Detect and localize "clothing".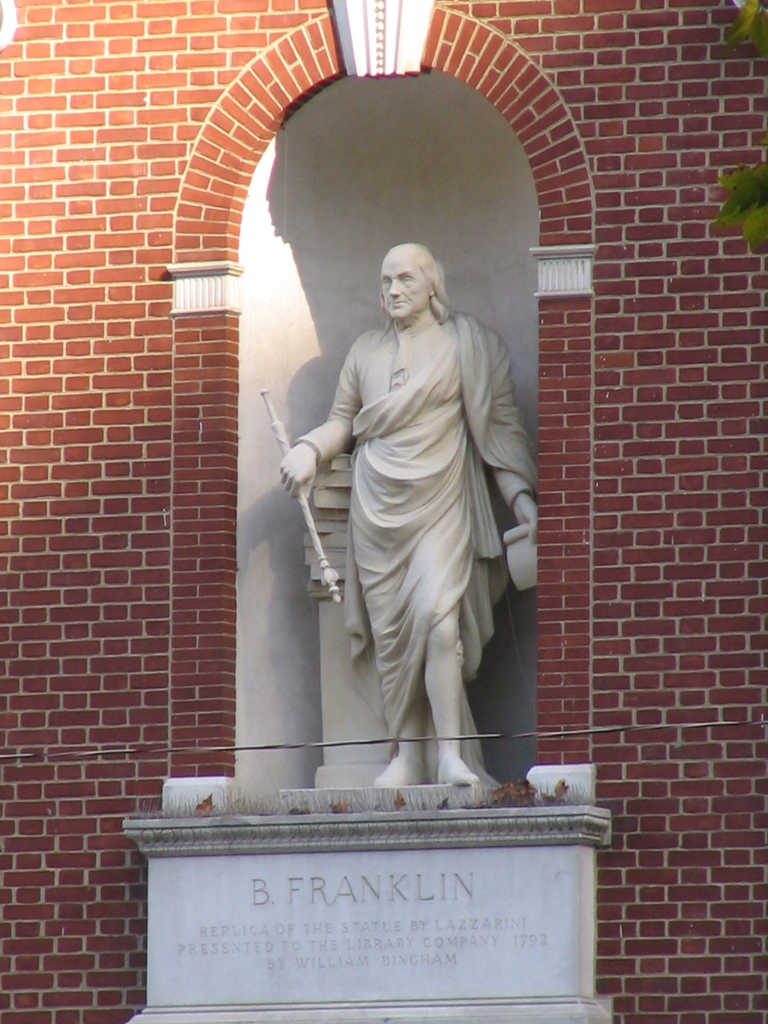
Localized at <region>276, 275, 549, 778</region>.
